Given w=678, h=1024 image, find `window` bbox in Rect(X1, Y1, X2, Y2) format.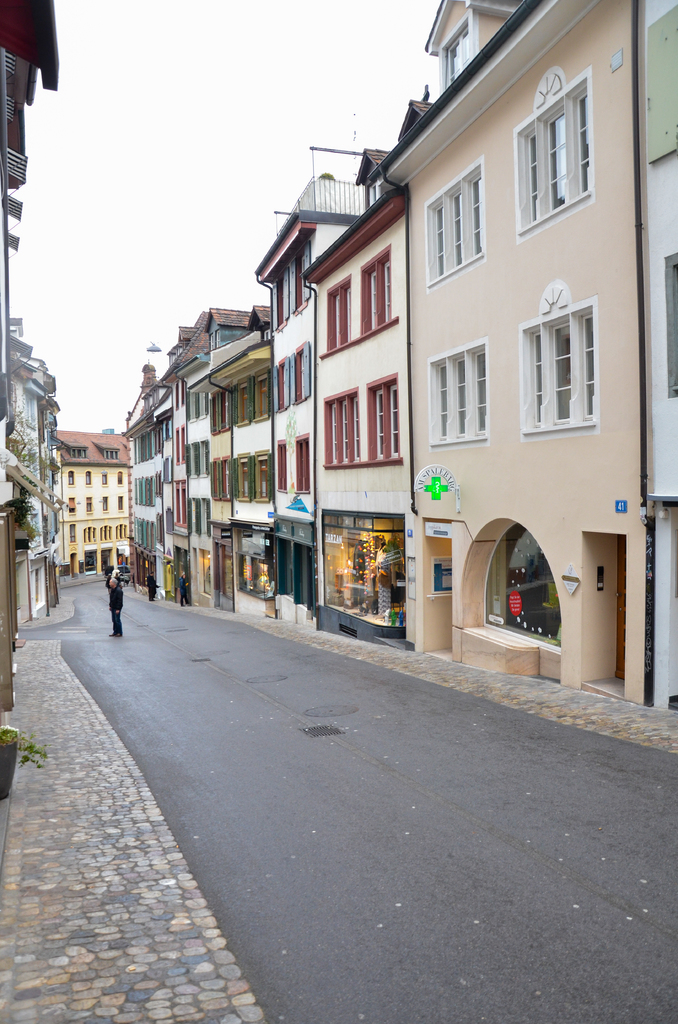
Rect(266, 365, 296, 410).
